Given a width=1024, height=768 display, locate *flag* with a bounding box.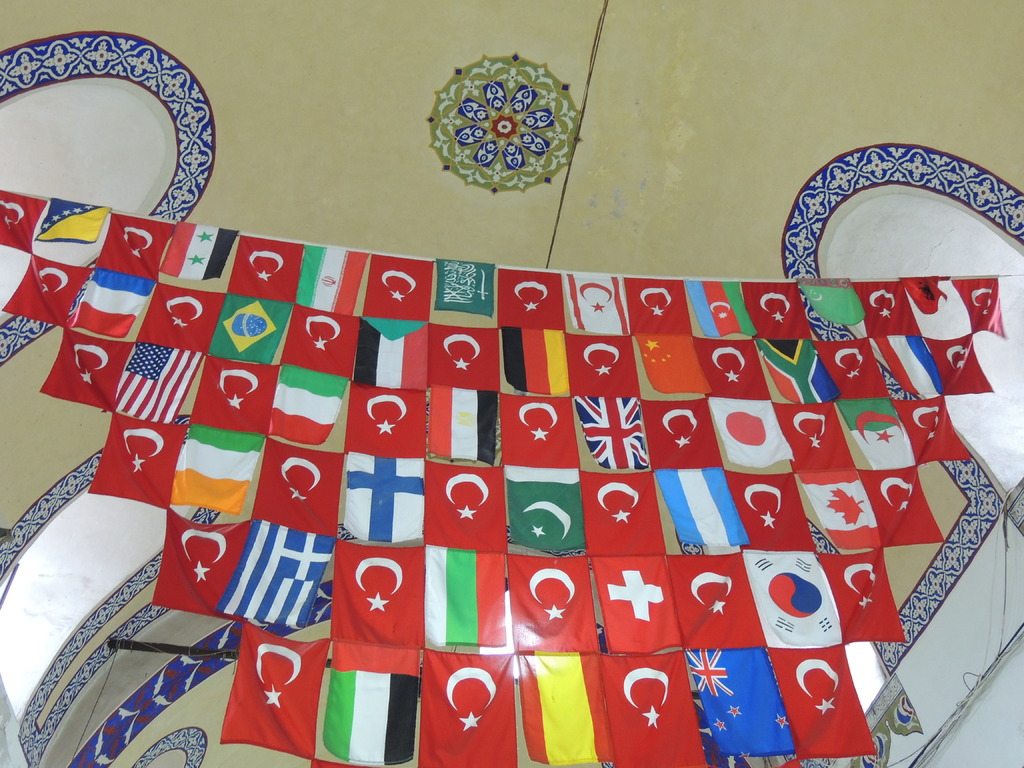
Located: locate(668, 555, 759, 646).
